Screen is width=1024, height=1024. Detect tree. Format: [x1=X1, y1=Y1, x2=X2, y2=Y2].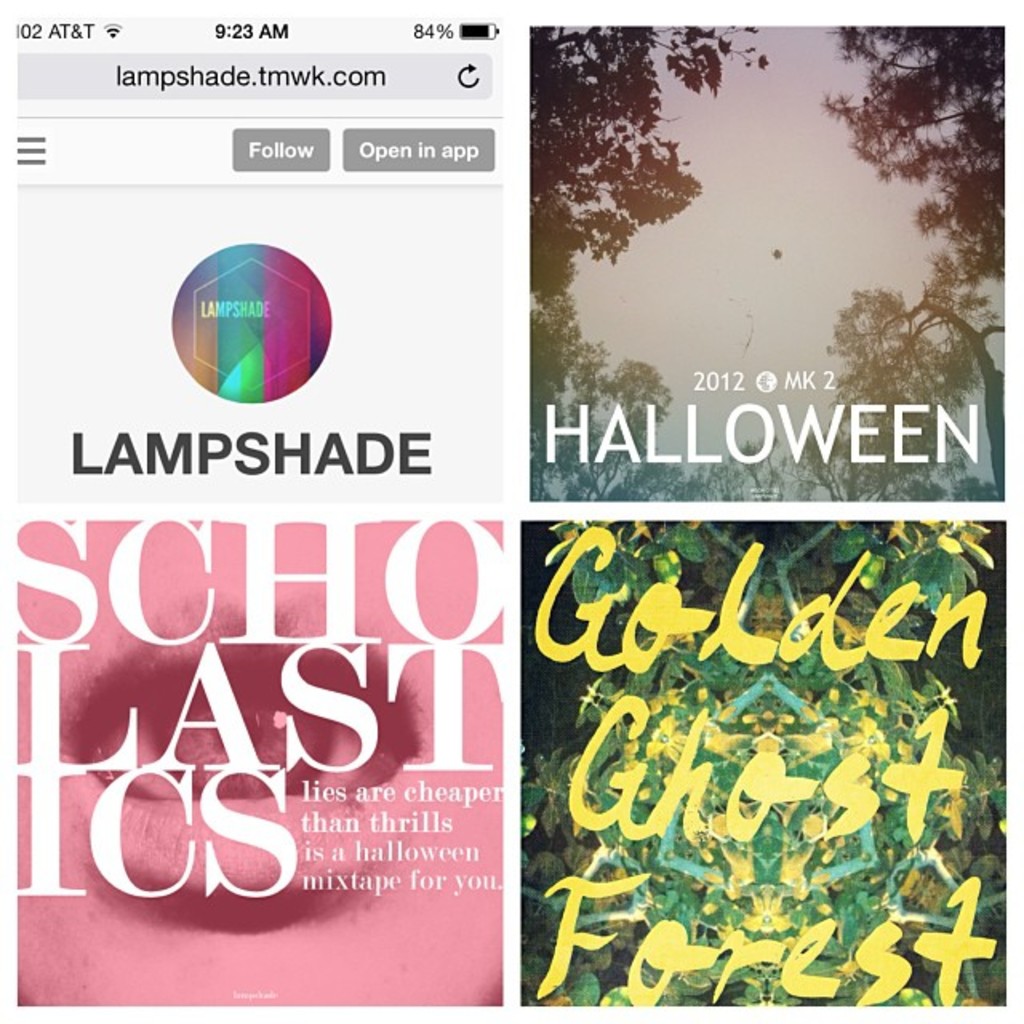
[x1=506, y1=293, x2=792, y2=491].
